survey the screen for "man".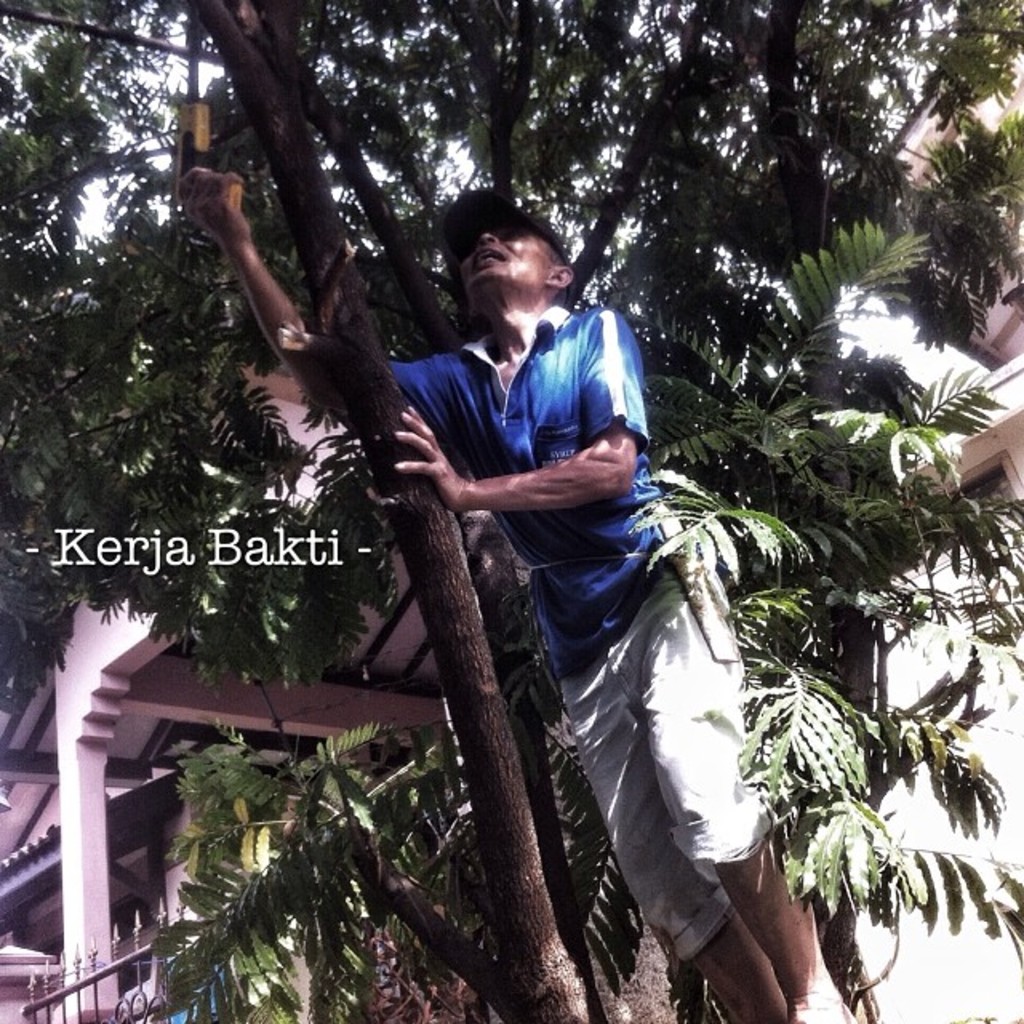
Survey found: x1=182 y1=160 x2=845 y2=1022.
